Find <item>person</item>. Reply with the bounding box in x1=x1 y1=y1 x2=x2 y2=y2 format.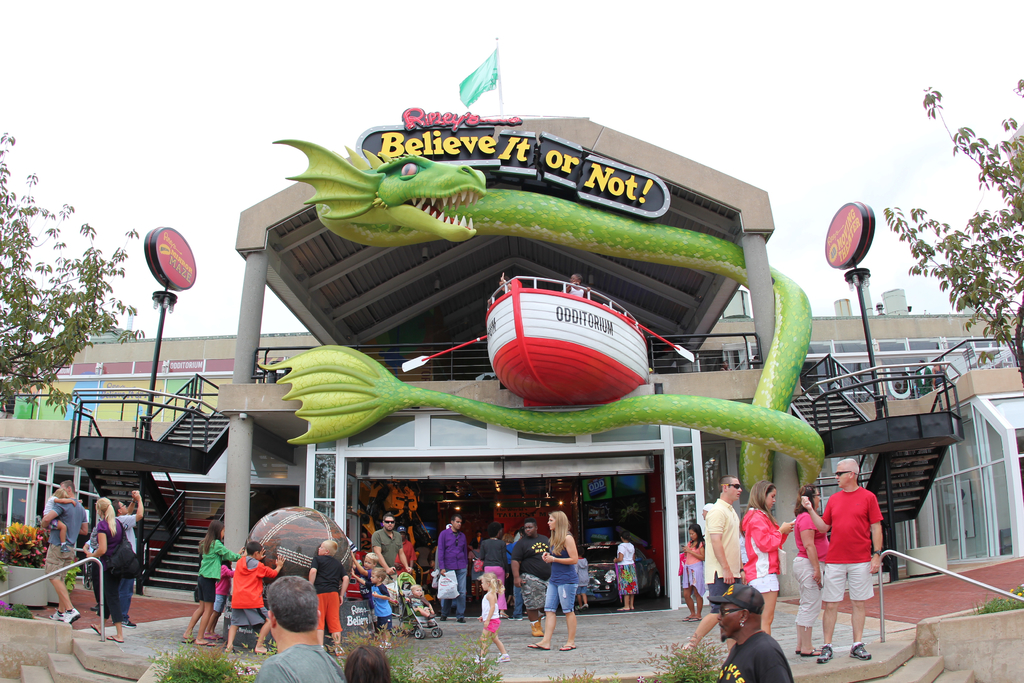
x1=472 y1=522 x2=506 y2=609.
